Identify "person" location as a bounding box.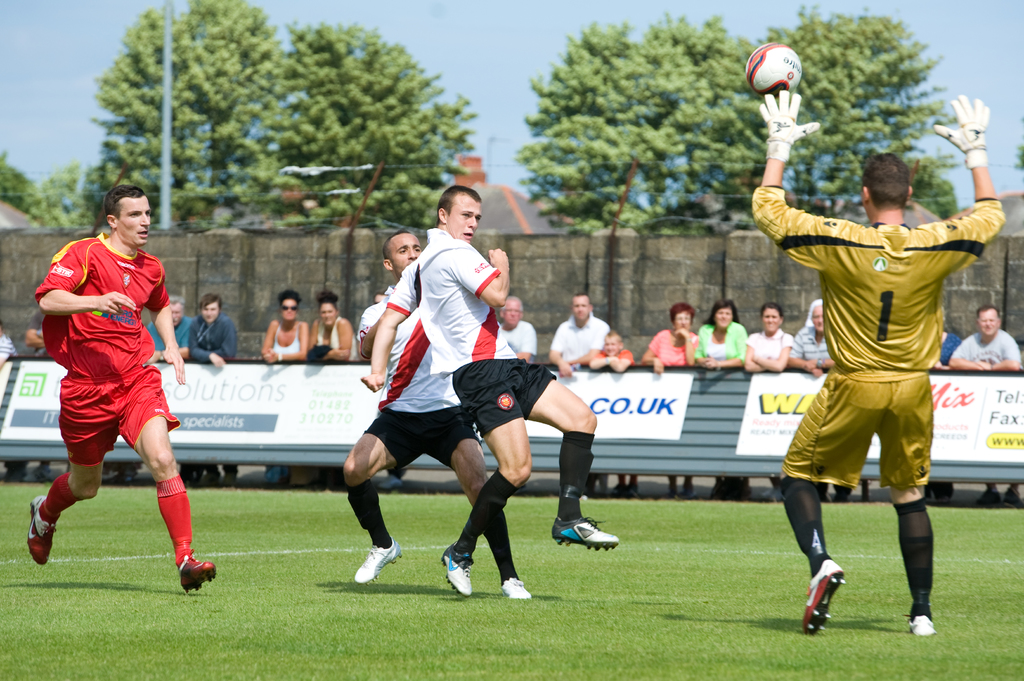
bbox=(636, 298, 699, 365).
